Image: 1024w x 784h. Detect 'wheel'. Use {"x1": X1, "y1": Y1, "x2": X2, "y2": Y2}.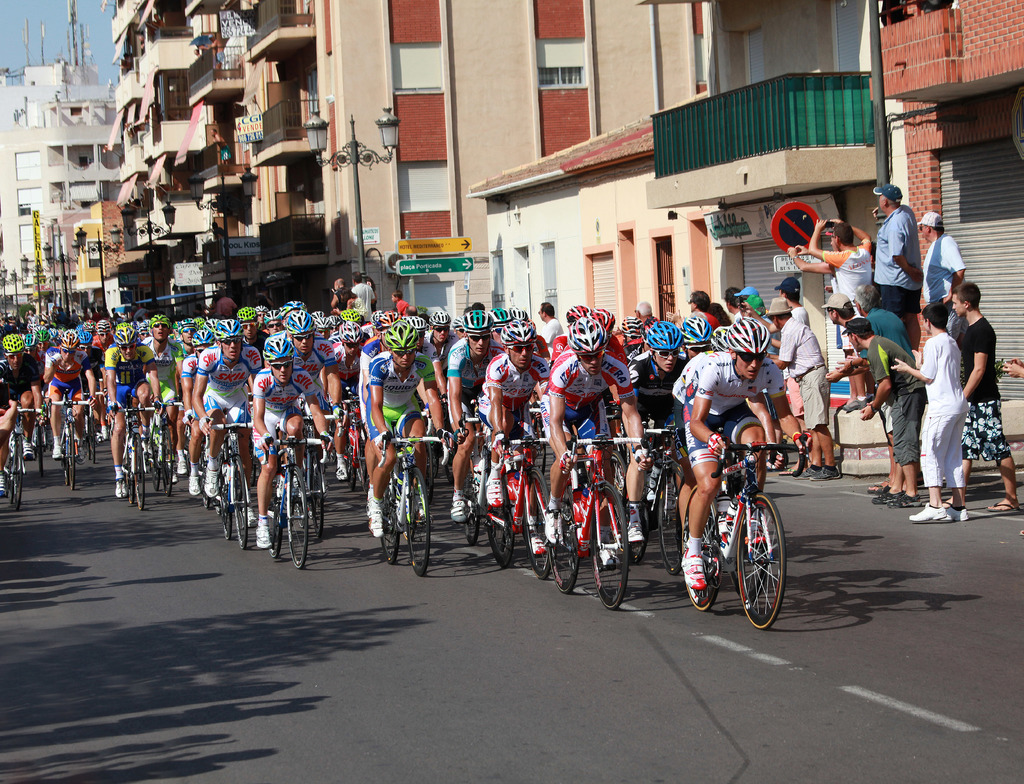
{"x1": 544, "y1": 501, "x2": 583, "y2": 595}.
